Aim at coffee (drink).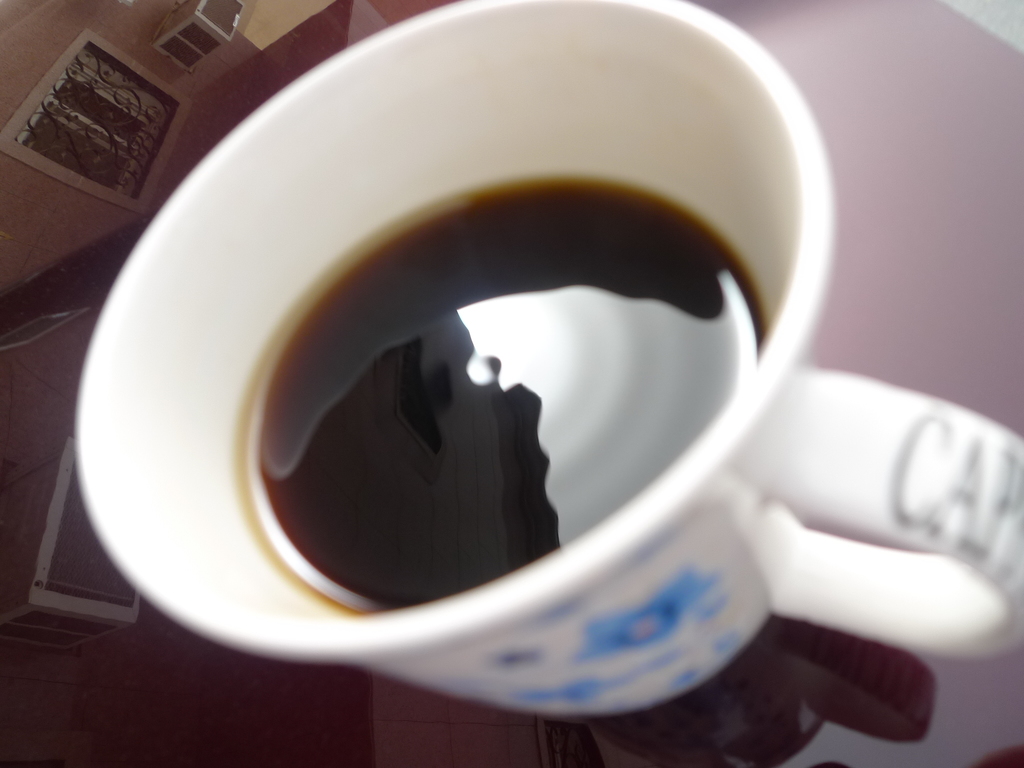
Aimed at bbox(246, 189, 758, 620).
